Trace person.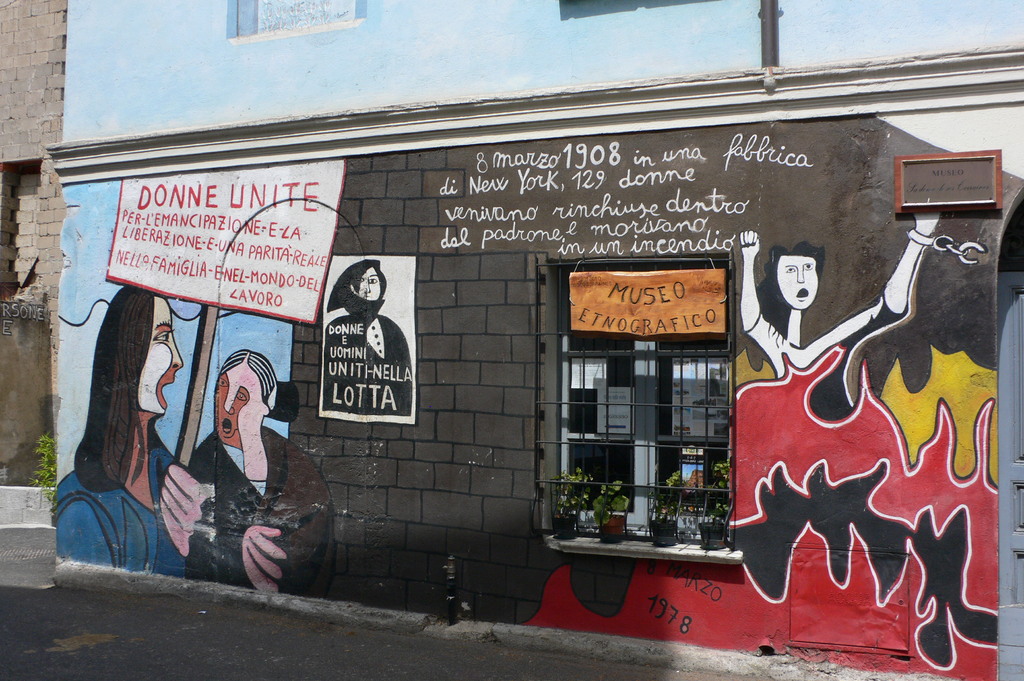
Traced to bbox(739, 208, 943, 392).
